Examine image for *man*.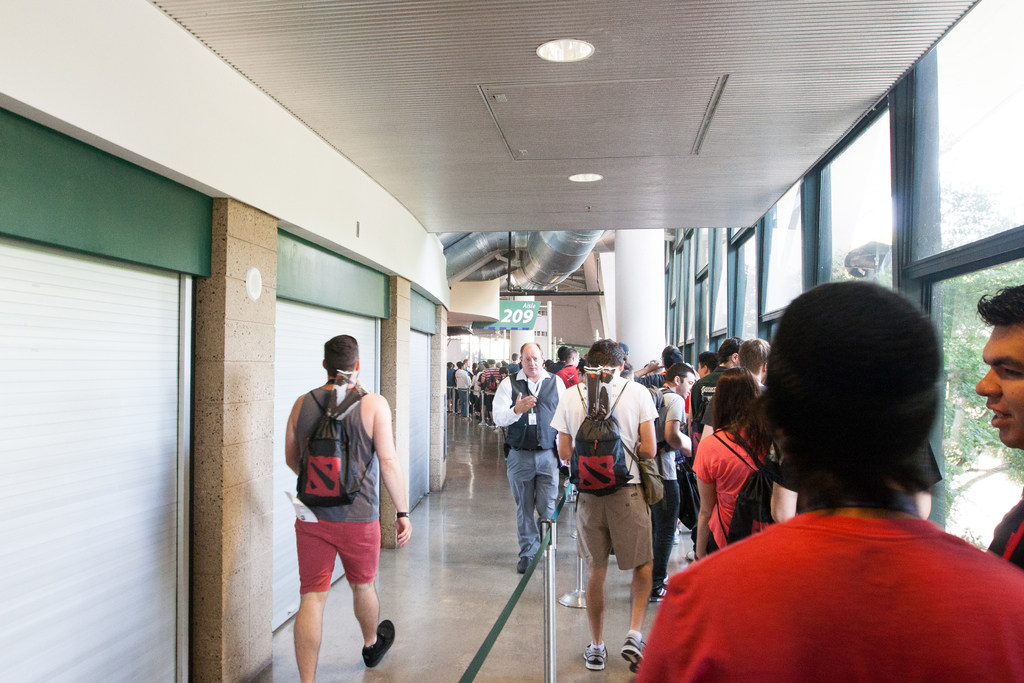
Examination result: bbox(557, 348, 583, 391).
